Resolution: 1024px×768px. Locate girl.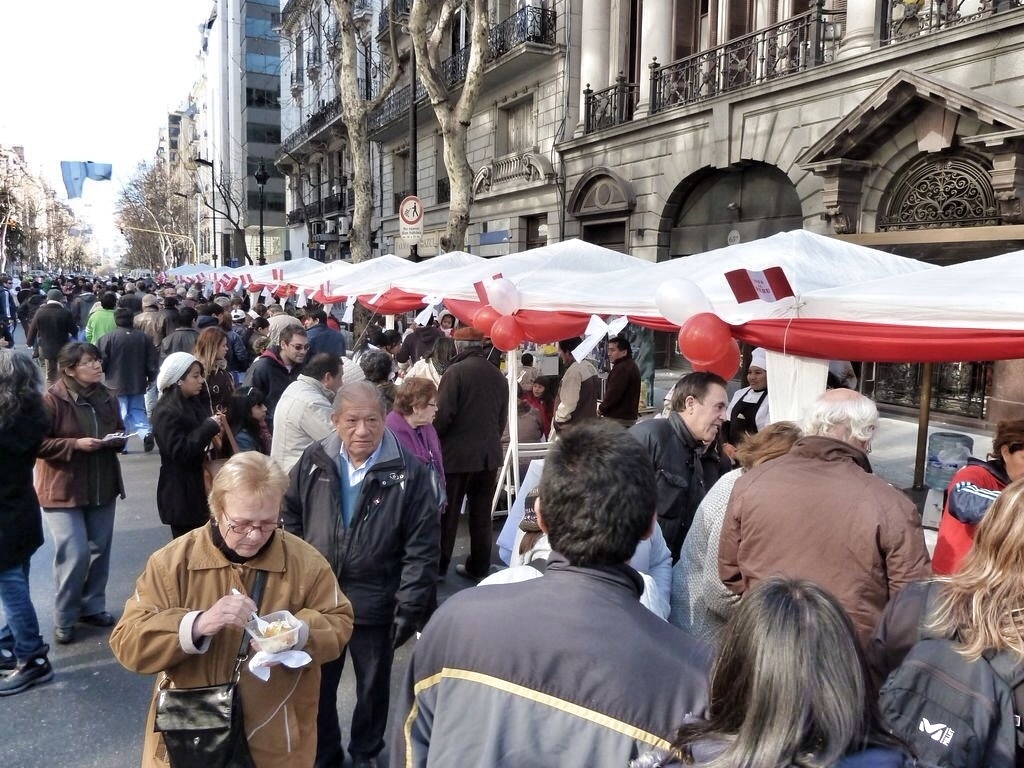
[x1=187, y1=325, x2=235, y2=462].
